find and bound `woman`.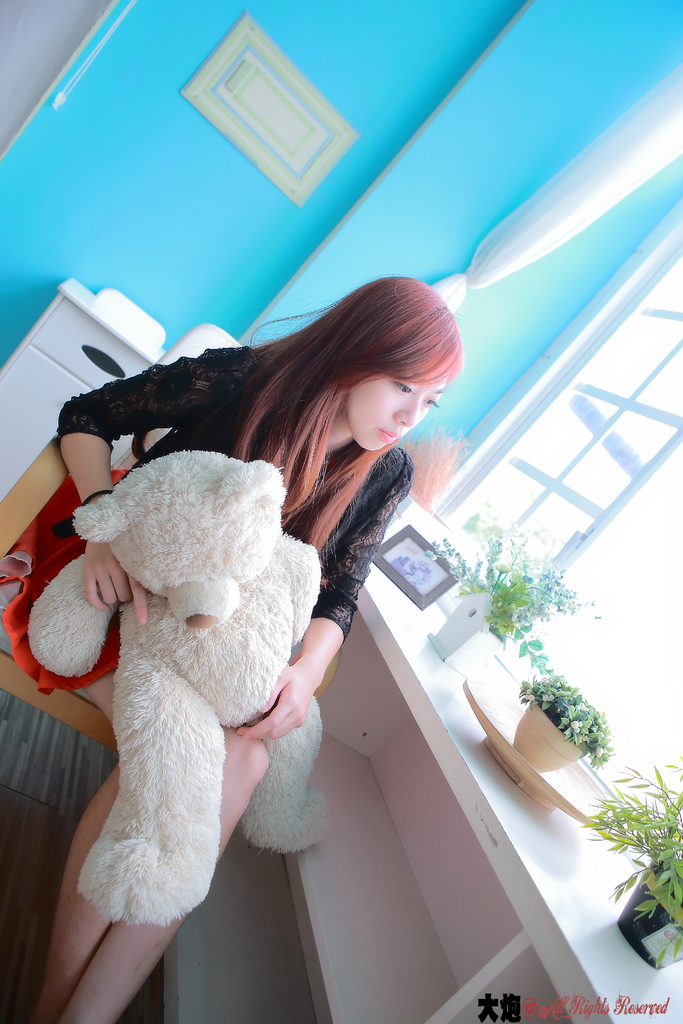
Bound: [left=52, top=268, right=527, bottom=941].
